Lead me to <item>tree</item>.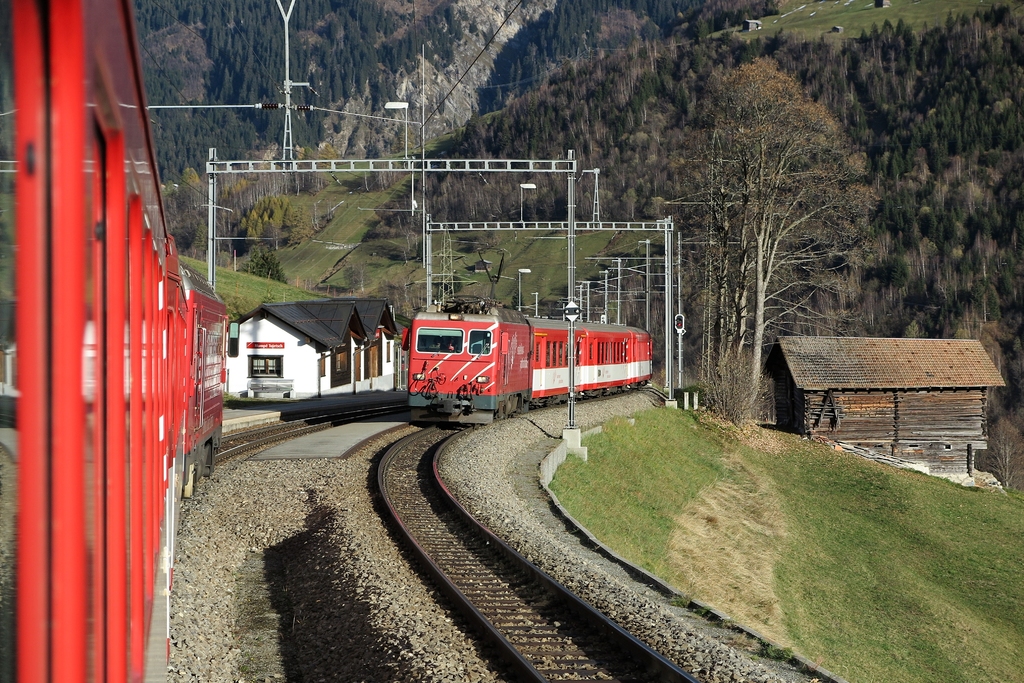
Lead to bbox(194, 220, 208, 252).
